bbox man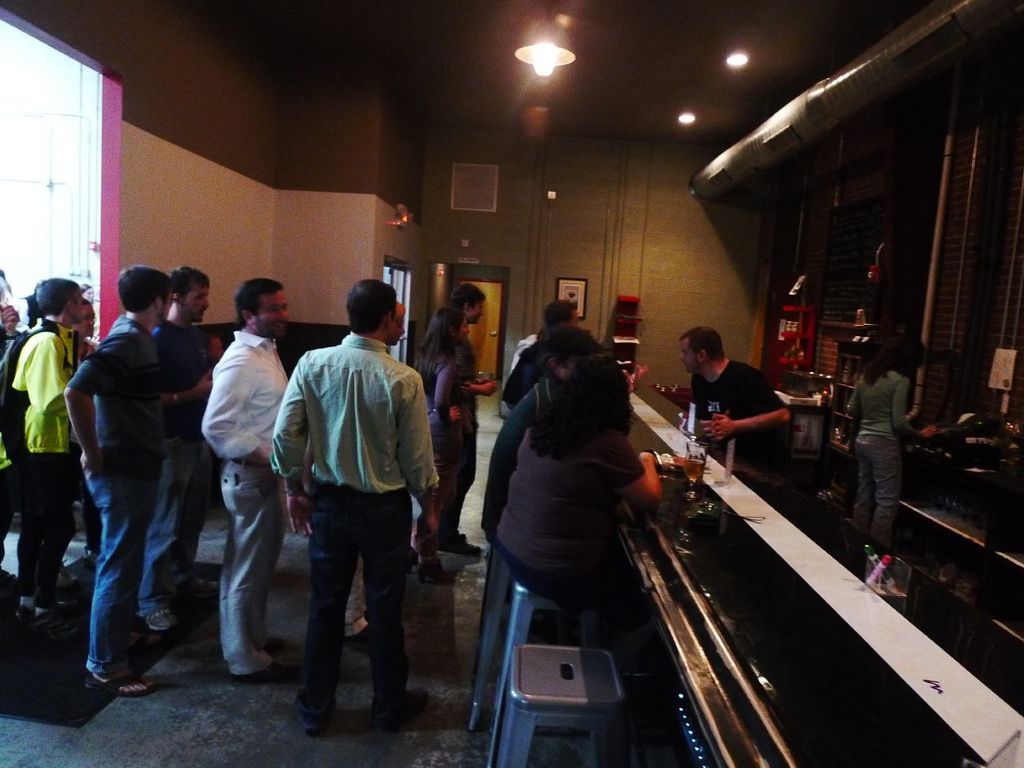
box=[149, 266, 210, 629]
